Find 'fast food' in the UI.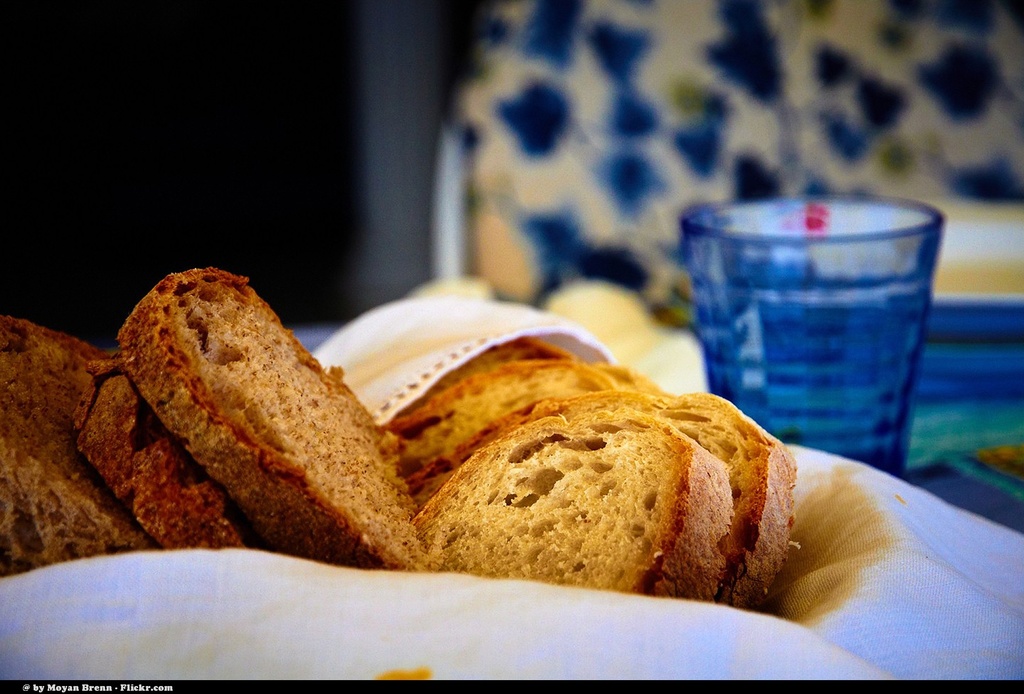
UI element at [left=92, top=255, right=484, bottom=555].
